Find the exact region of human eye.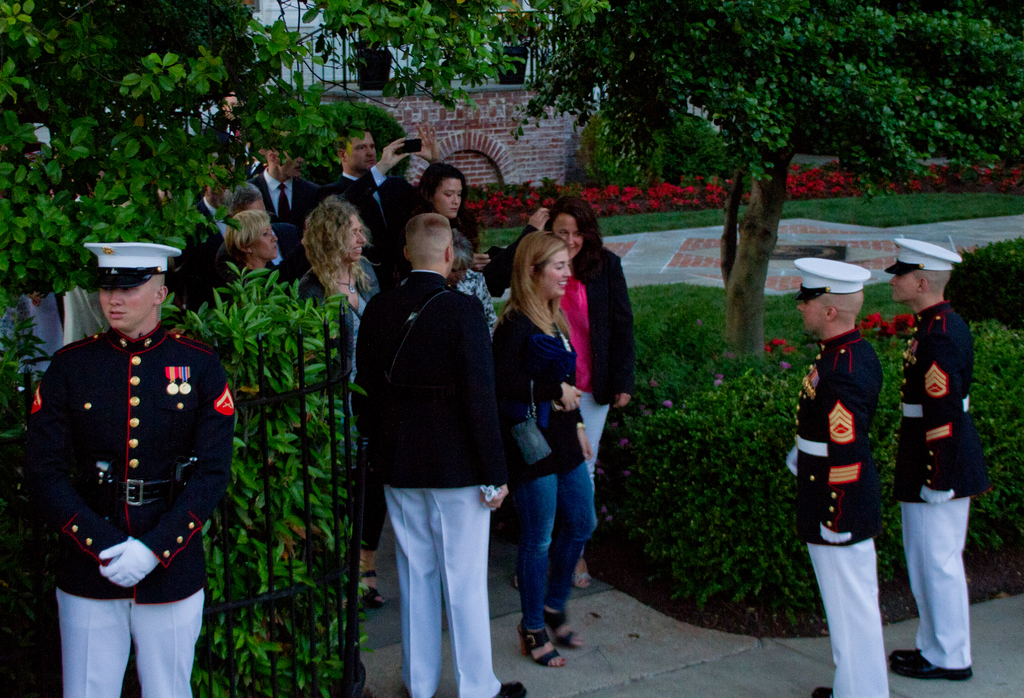
Exact region: locate(442, 190, 452, 198).
